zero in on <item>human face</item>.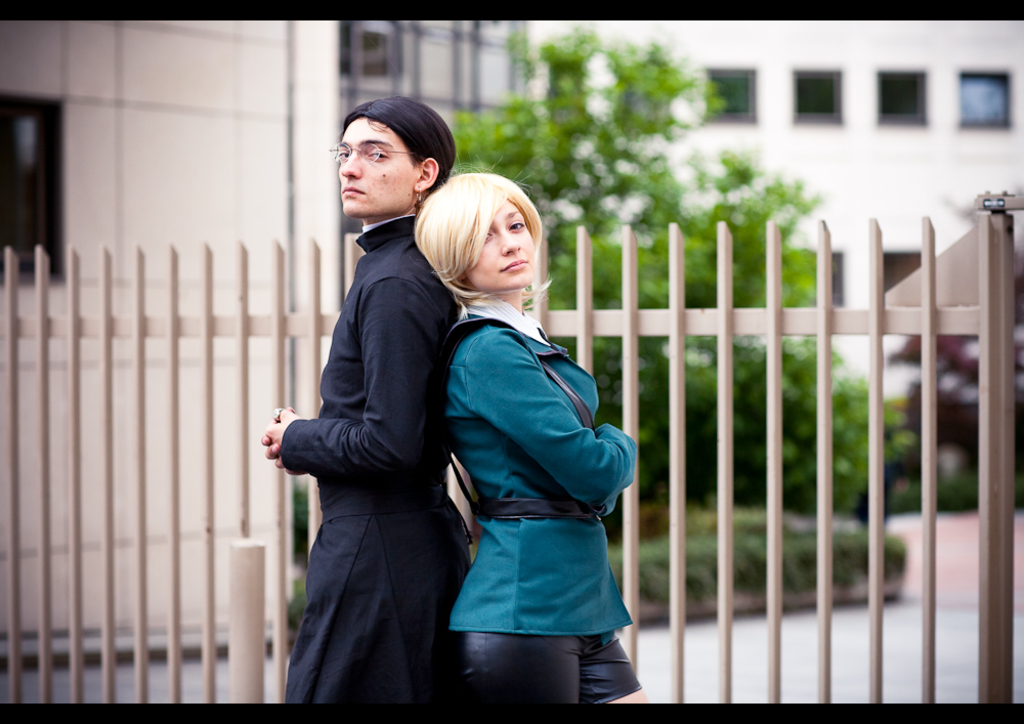
Zeroed in: (337,118,420,219).
